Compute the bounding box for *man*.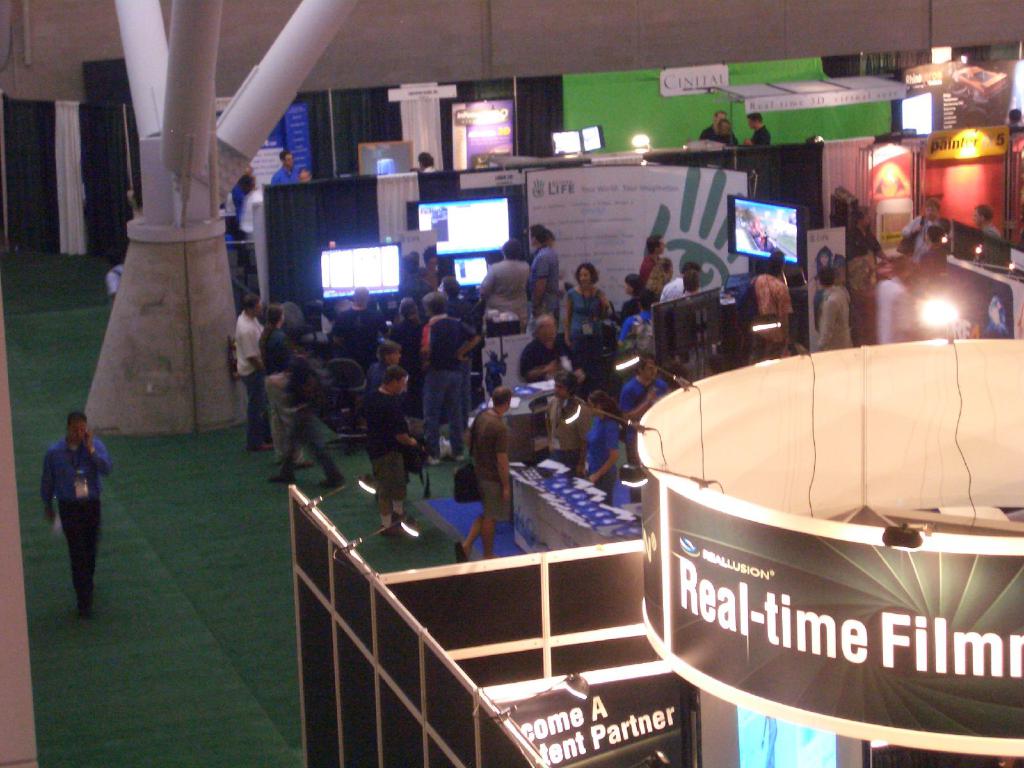
rect(526, 225, 564, 325).
